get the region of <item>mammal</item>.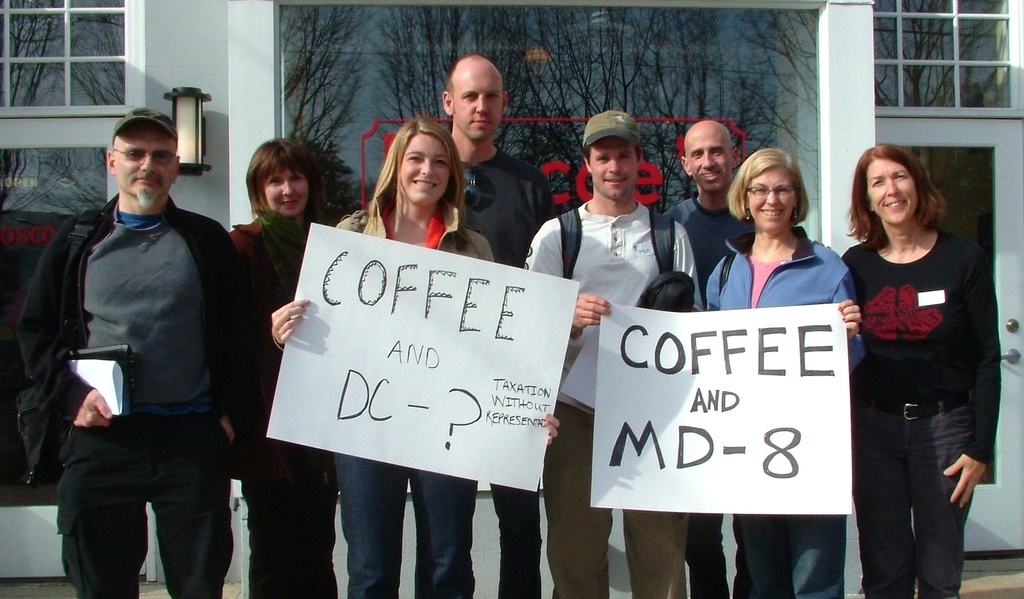
{"x1": 691, "y1": 147, "x2": 866, "y2": 598}.
